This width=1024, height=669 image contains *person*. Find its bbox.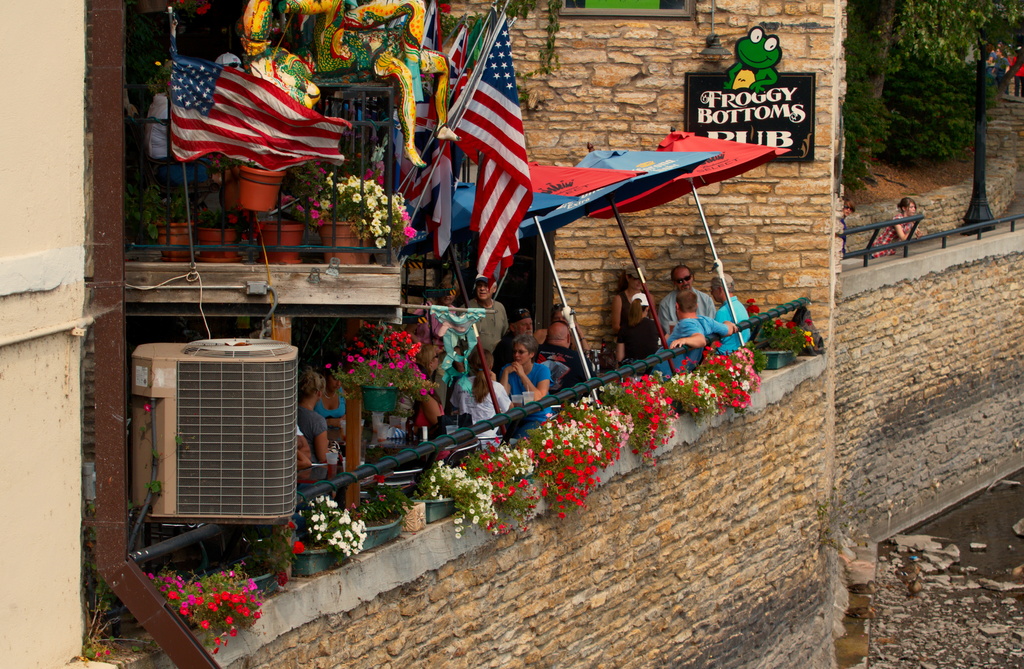
rect(317, 361, 348, 423).
